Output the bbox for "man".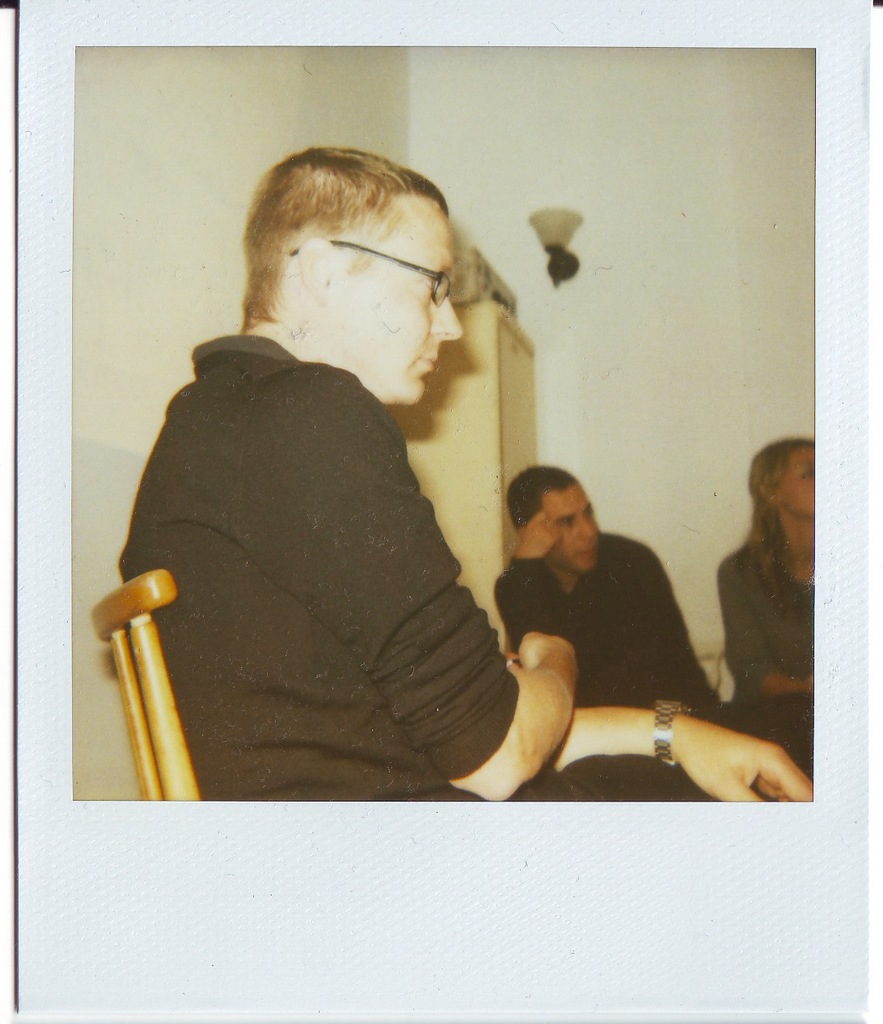
{"x1": 493, "y1": 494, "x2": 715, "y2": 795}.
